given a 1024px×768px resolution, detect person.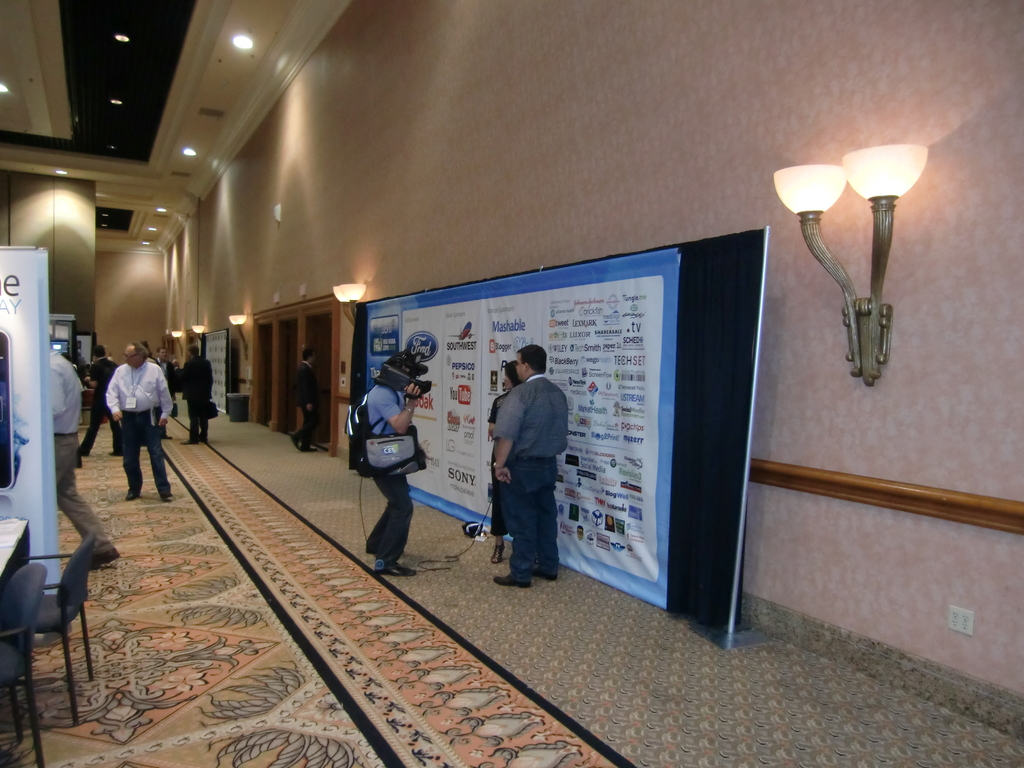
<bbox>493, 343, 566, 590</bbox>.
